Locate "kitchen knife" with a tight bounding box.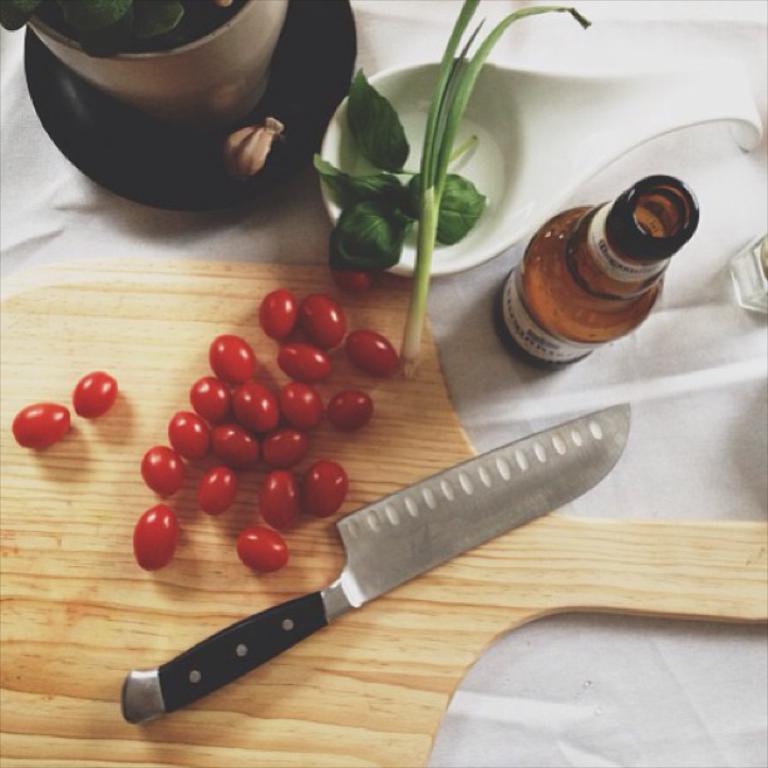
113, 398, 631, 724.
